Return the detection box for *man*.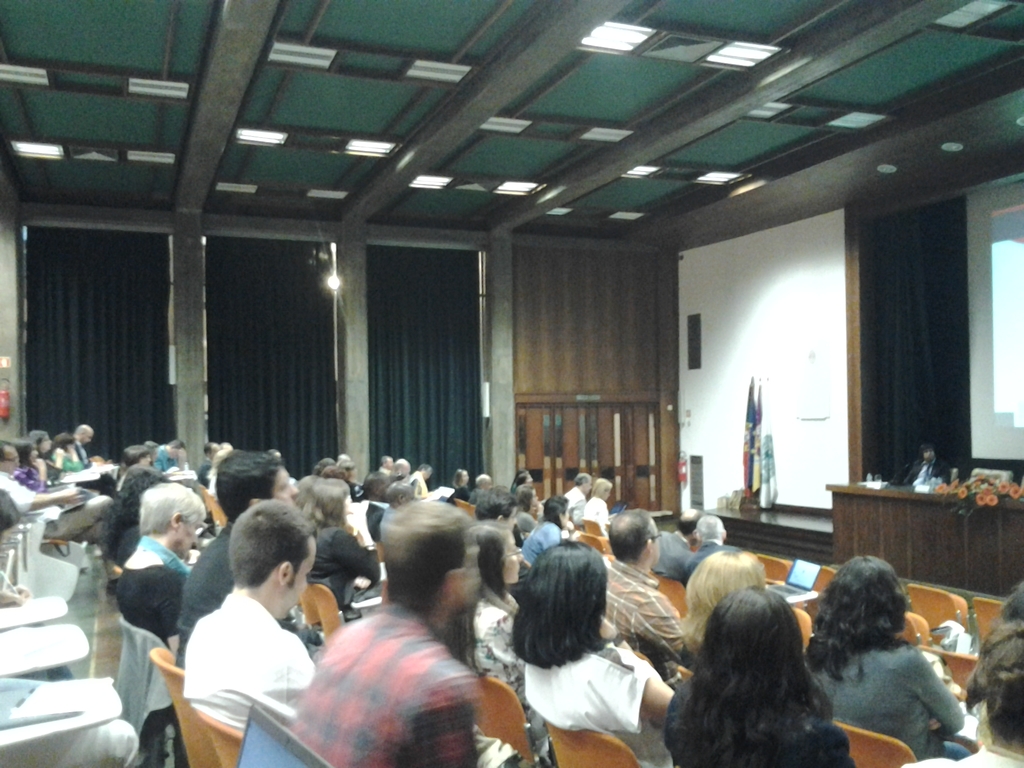
left=0, top=440, right=123, bottom=597.
